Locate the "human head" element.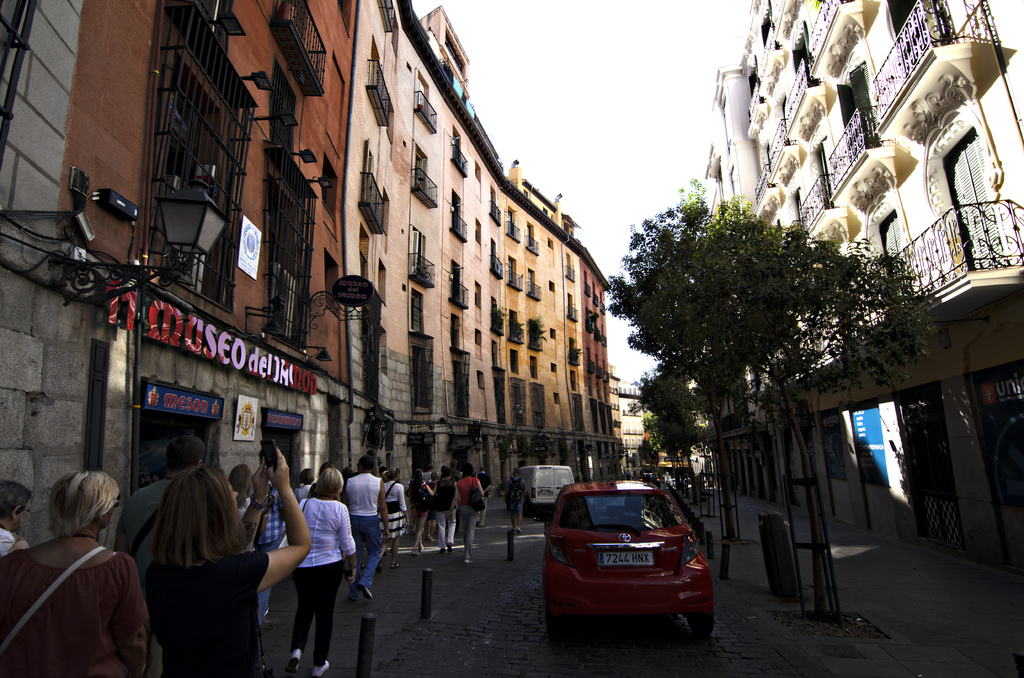
Element bbox: box=[0, 481, 33, 531].
